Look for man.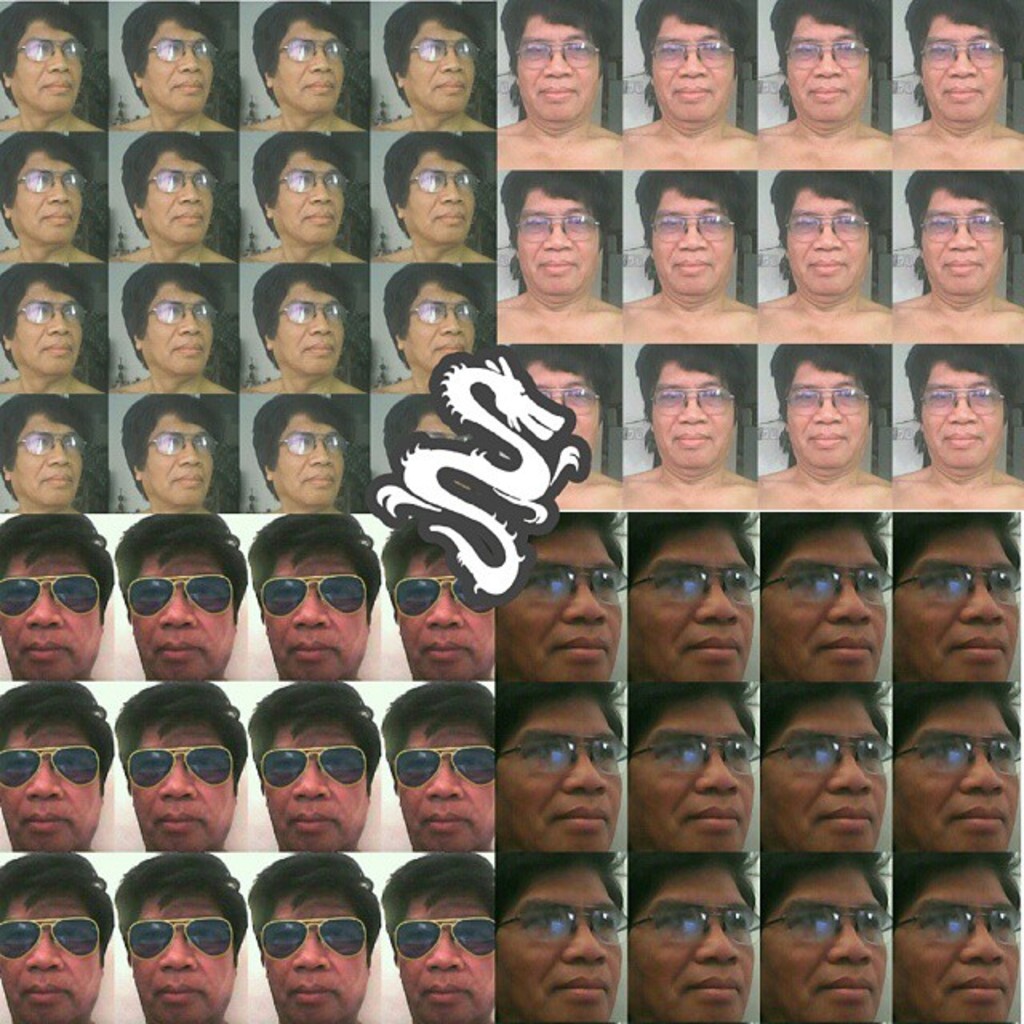
Found: left=893, top=517, right=1018, bottom=678.
